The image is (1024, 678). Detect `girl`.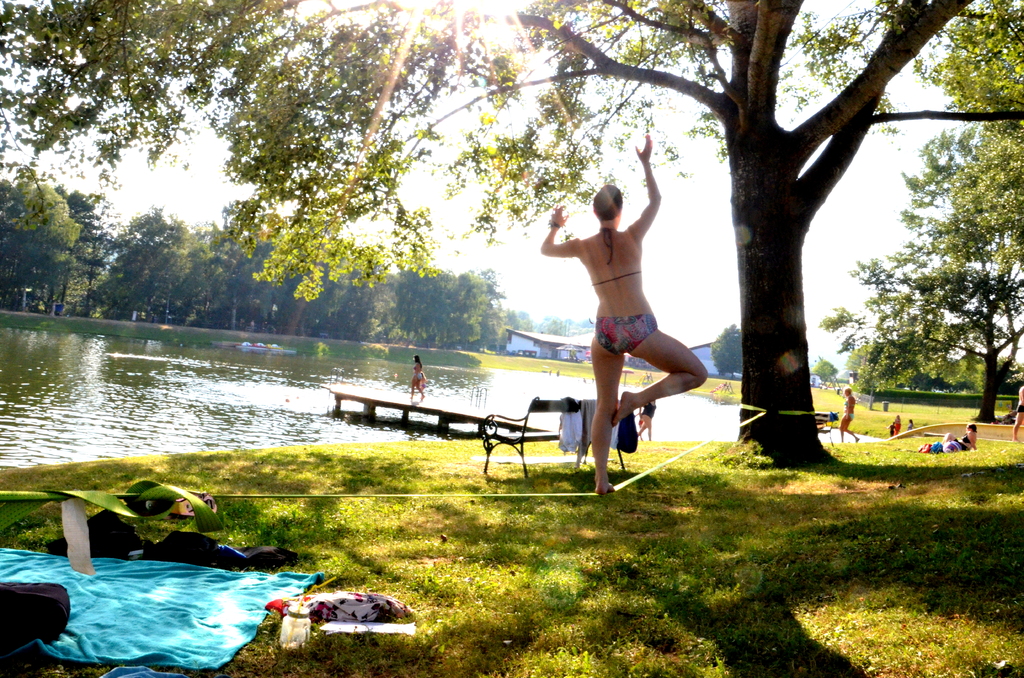
Detection: [x1=541, y1=134, x2=710, y2=495].
